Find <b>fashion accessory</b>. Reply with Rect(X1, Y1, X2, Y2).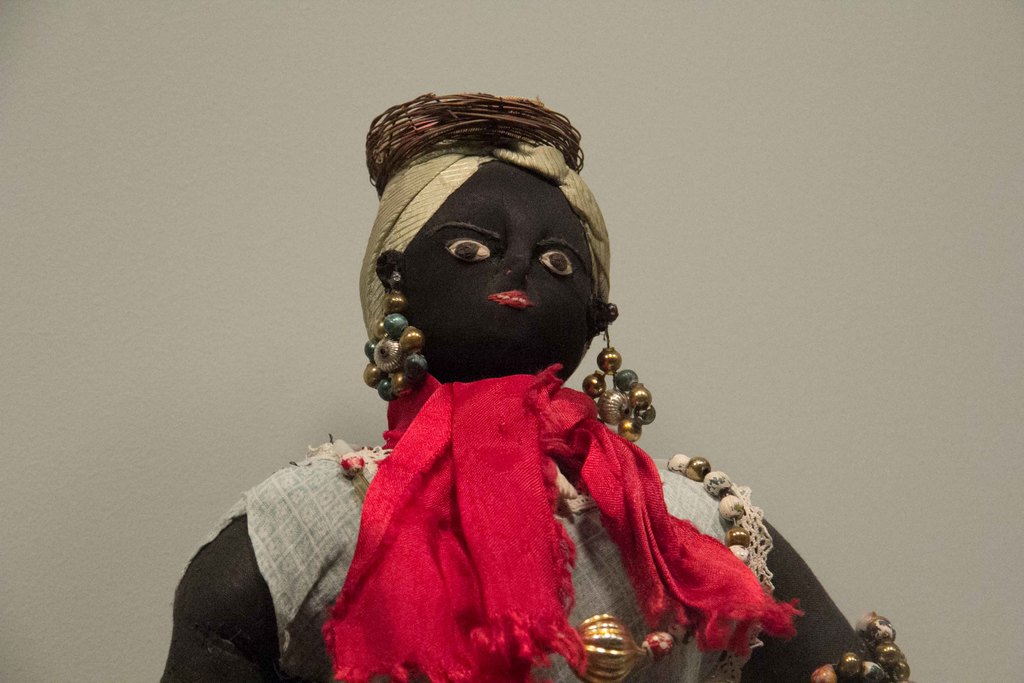
Rect(362, 257, 426, 404).
